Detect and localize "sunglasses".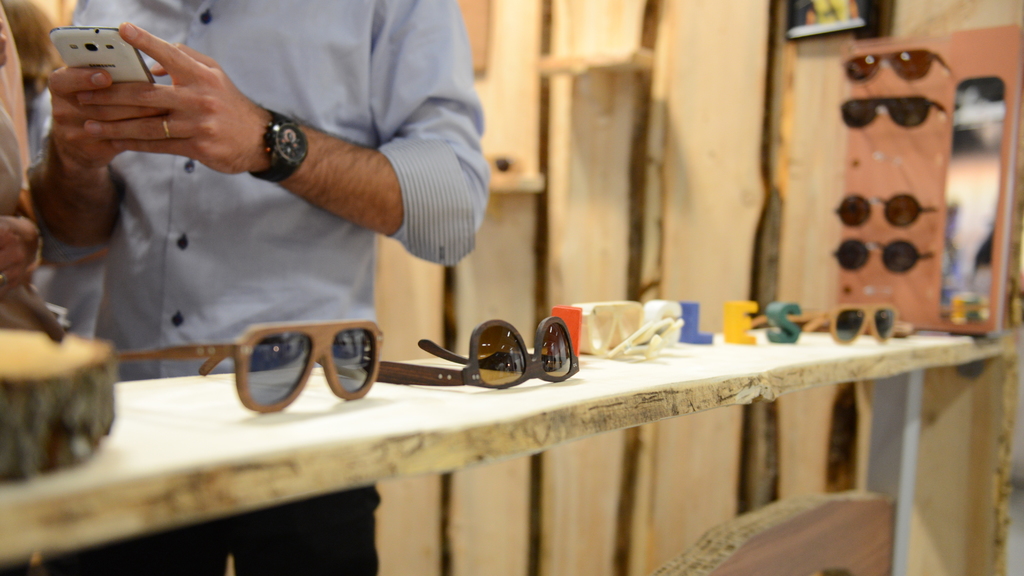
Localized at locate(800, 303, 899, 343).
